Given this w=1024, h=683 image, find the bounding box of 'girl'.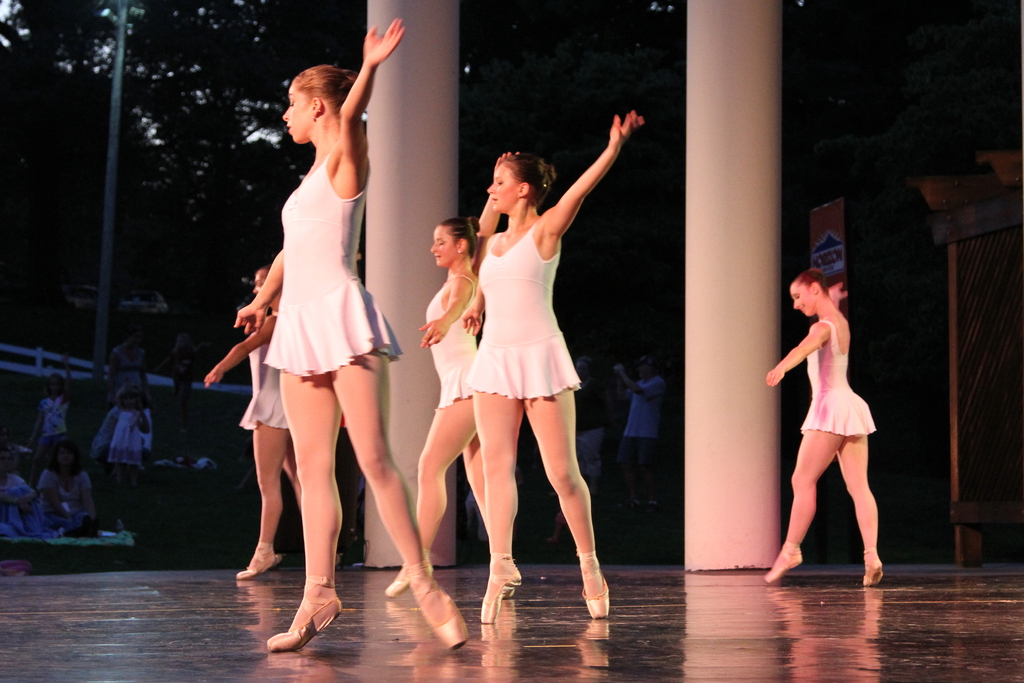
select_region(451, 99, 648, 627).
